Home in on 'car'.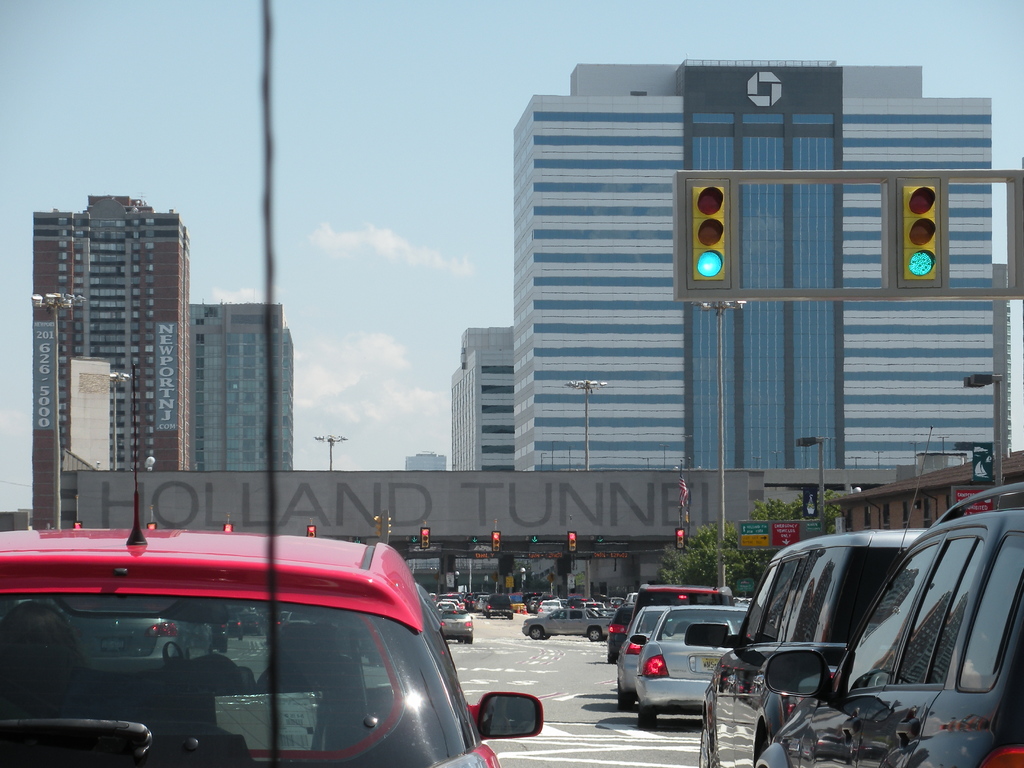
Homed in at box=[483, 591, 515, 620].
